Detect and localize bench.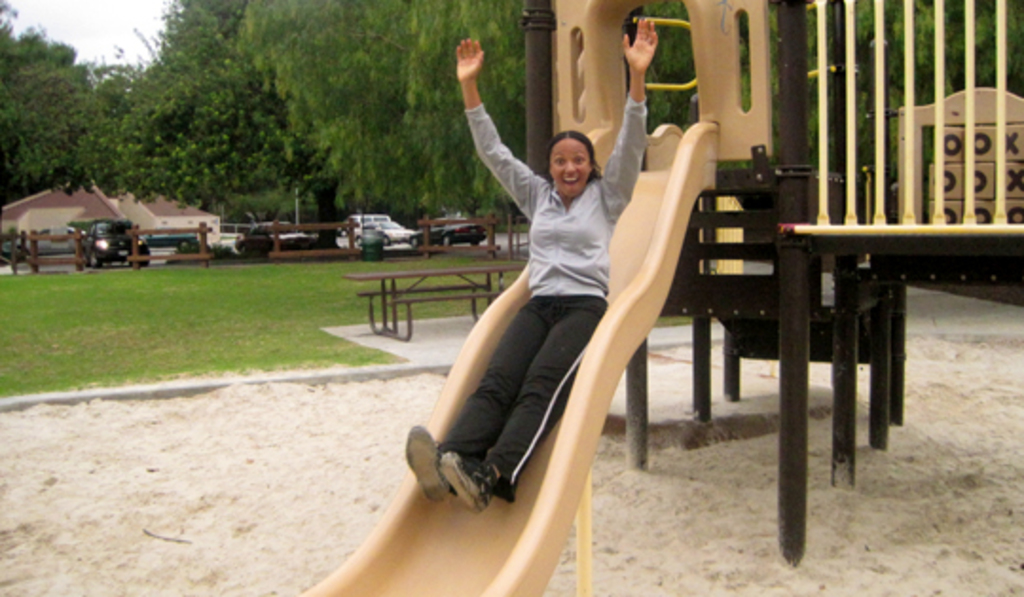
Localized at x1=339, y1=263, x2=525, y2=339.
